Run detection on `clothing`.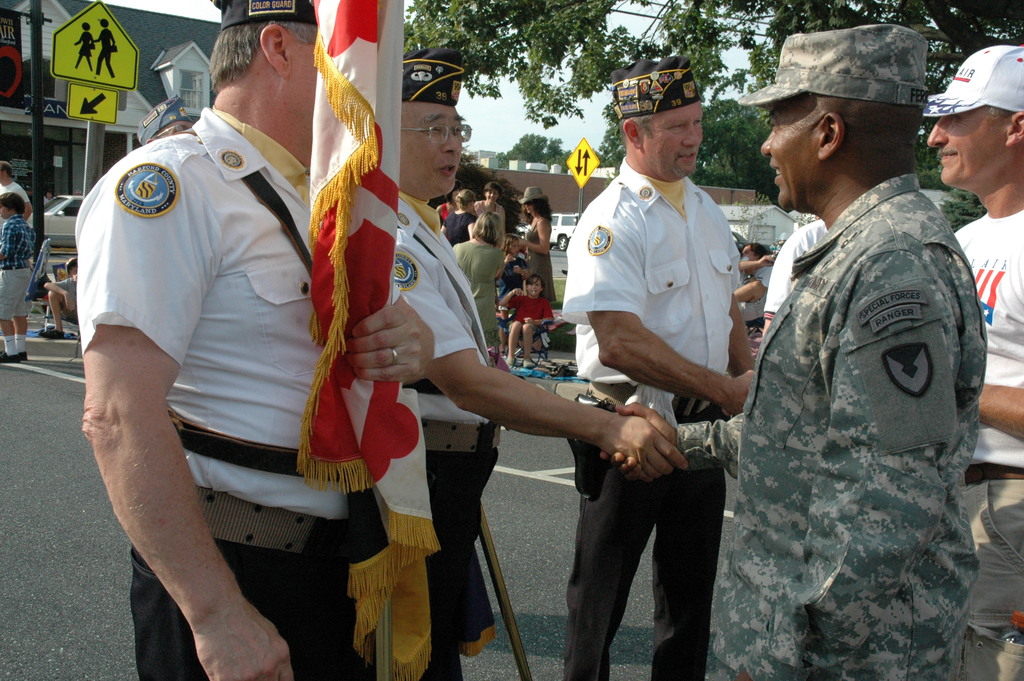
Result: x1=567 y1=113 x2=767 y2=634.
